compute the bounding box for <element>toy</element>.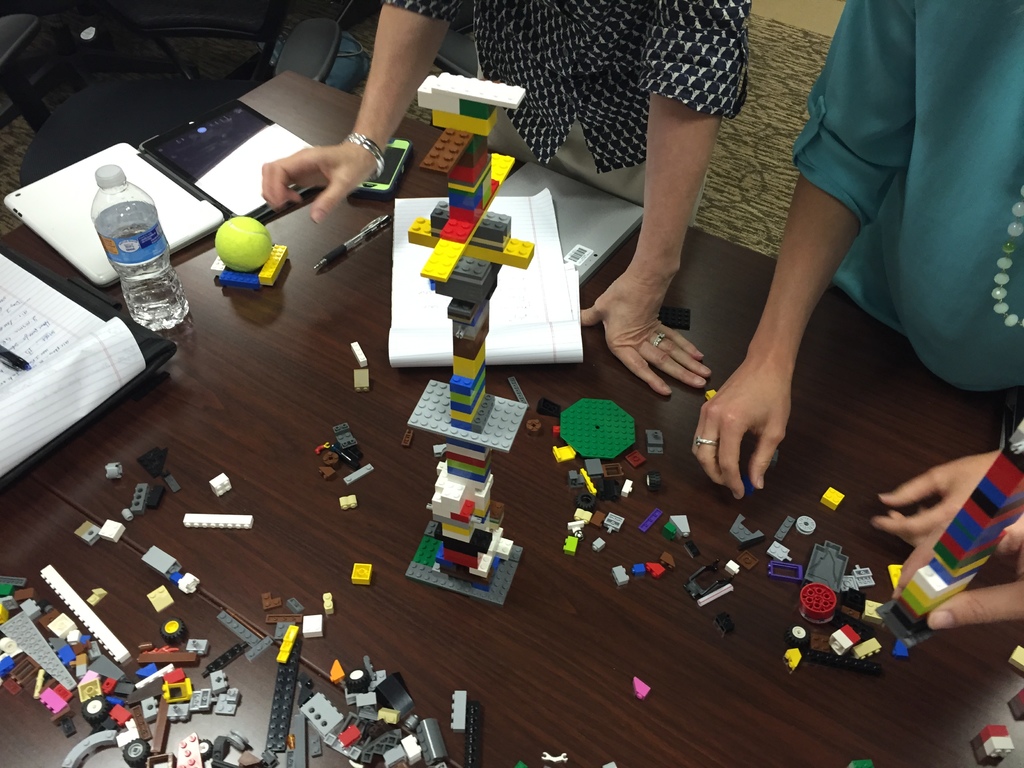
[629, 671, 650, 704].
